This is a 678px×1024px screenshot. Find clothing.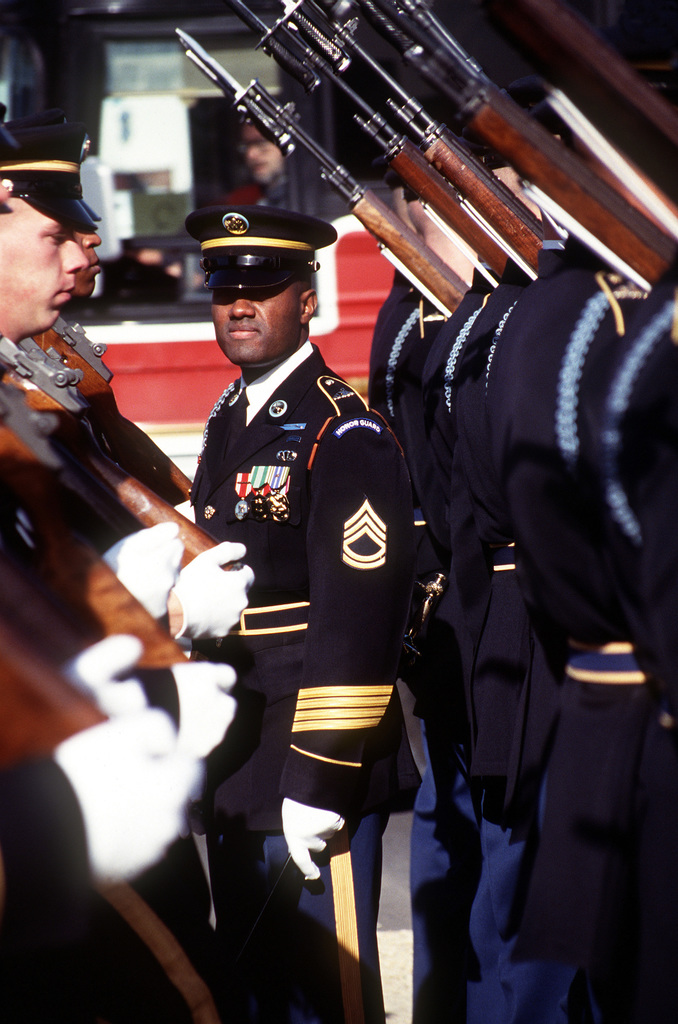
Bounding box: 0 753 237 1023.
